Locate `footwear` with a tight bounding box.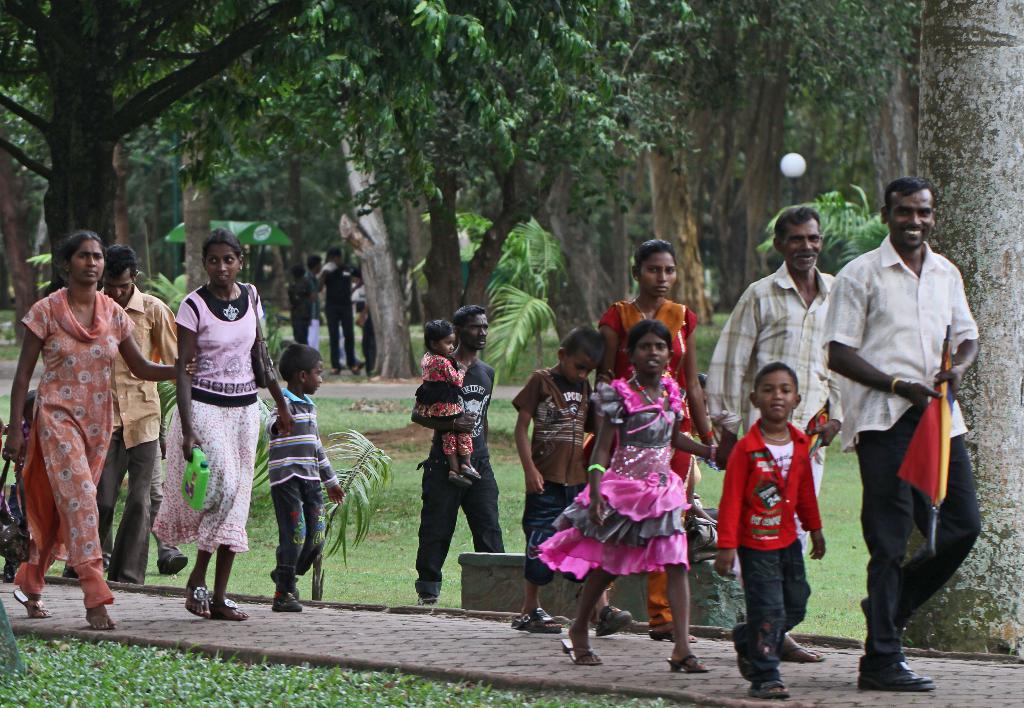
rect(673, 656, 710, 675).
